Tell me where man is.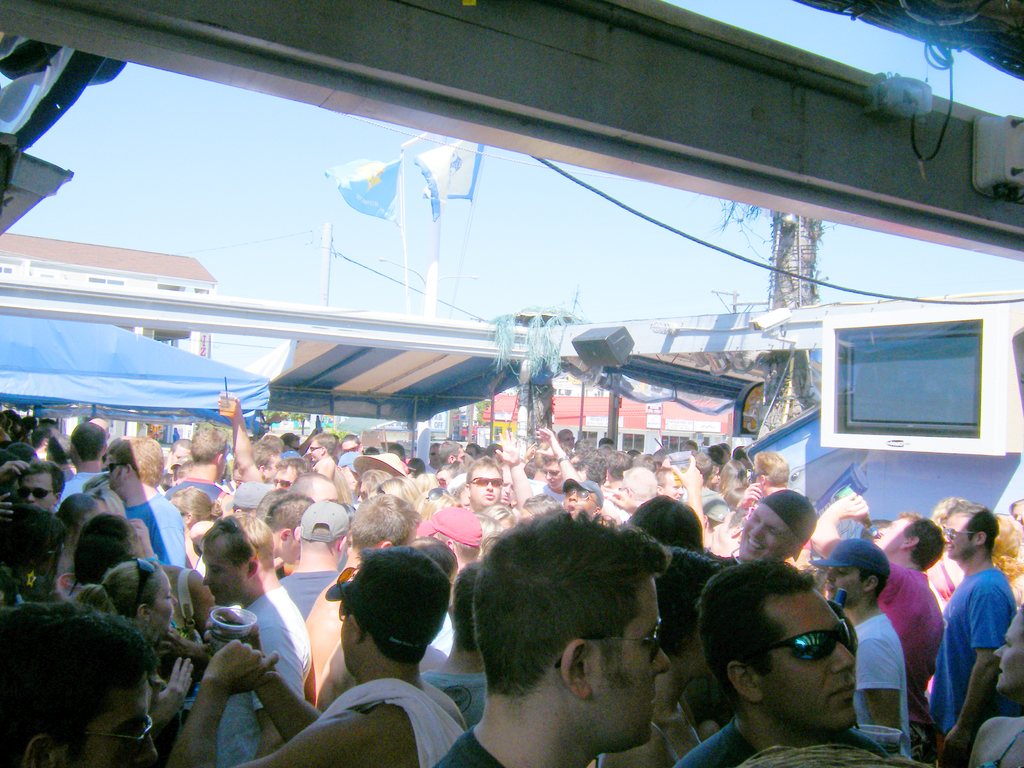
man is at <bbox>305, 491, 424, 709</bbox>.
